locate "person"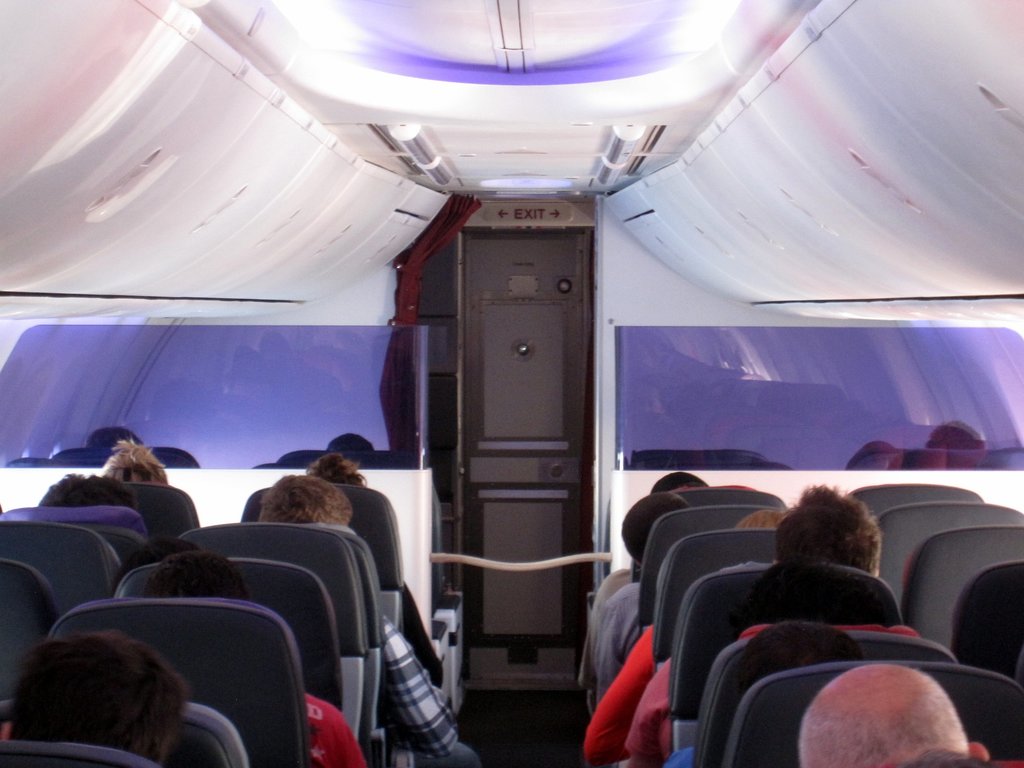
bbox(305, 452, 367, 491)
